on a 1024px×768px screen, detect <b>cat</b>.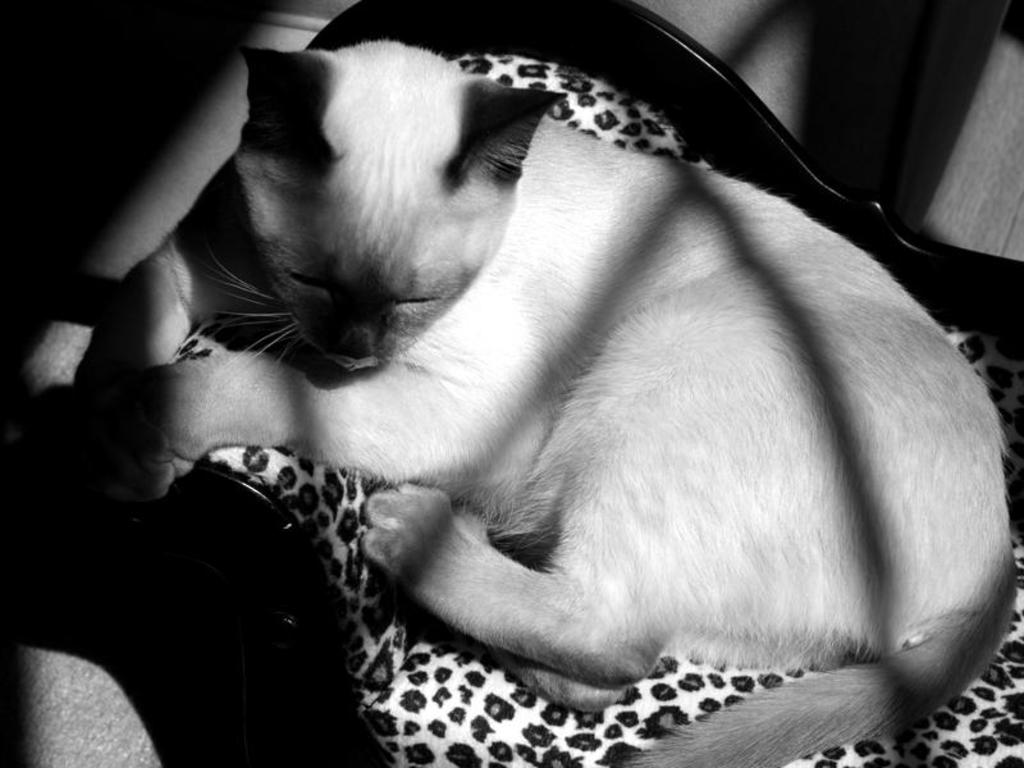
x1=28, y1=38, x2=1019, y2=767.
